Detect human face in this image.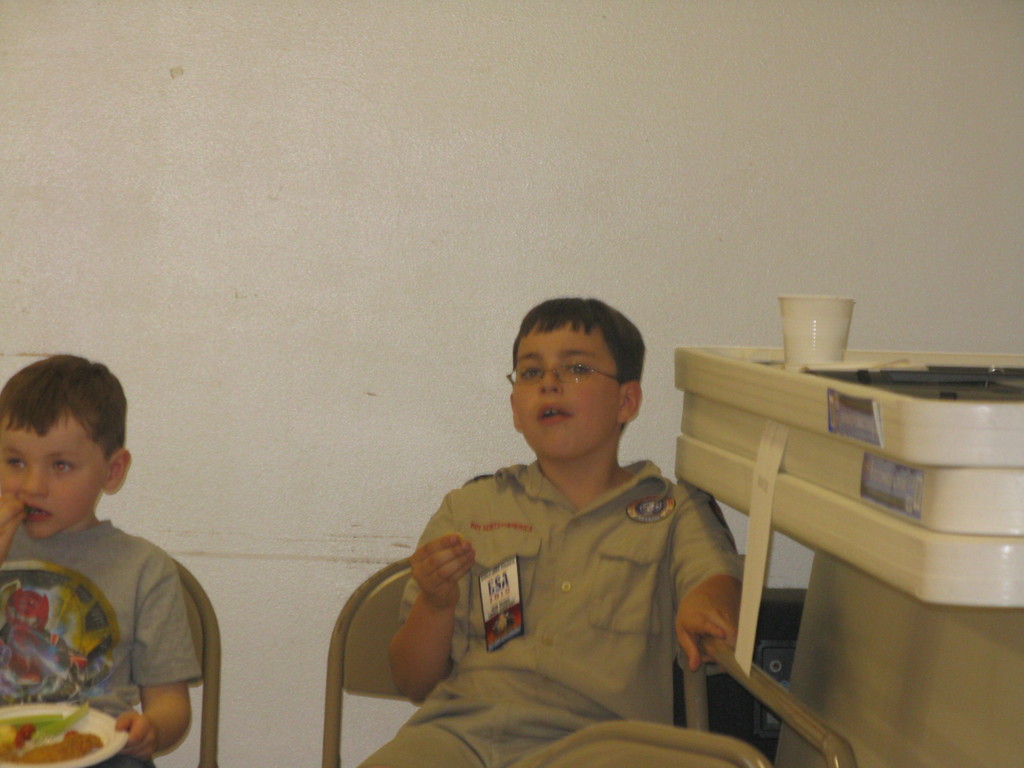
Detection: 520 332 614 454.
